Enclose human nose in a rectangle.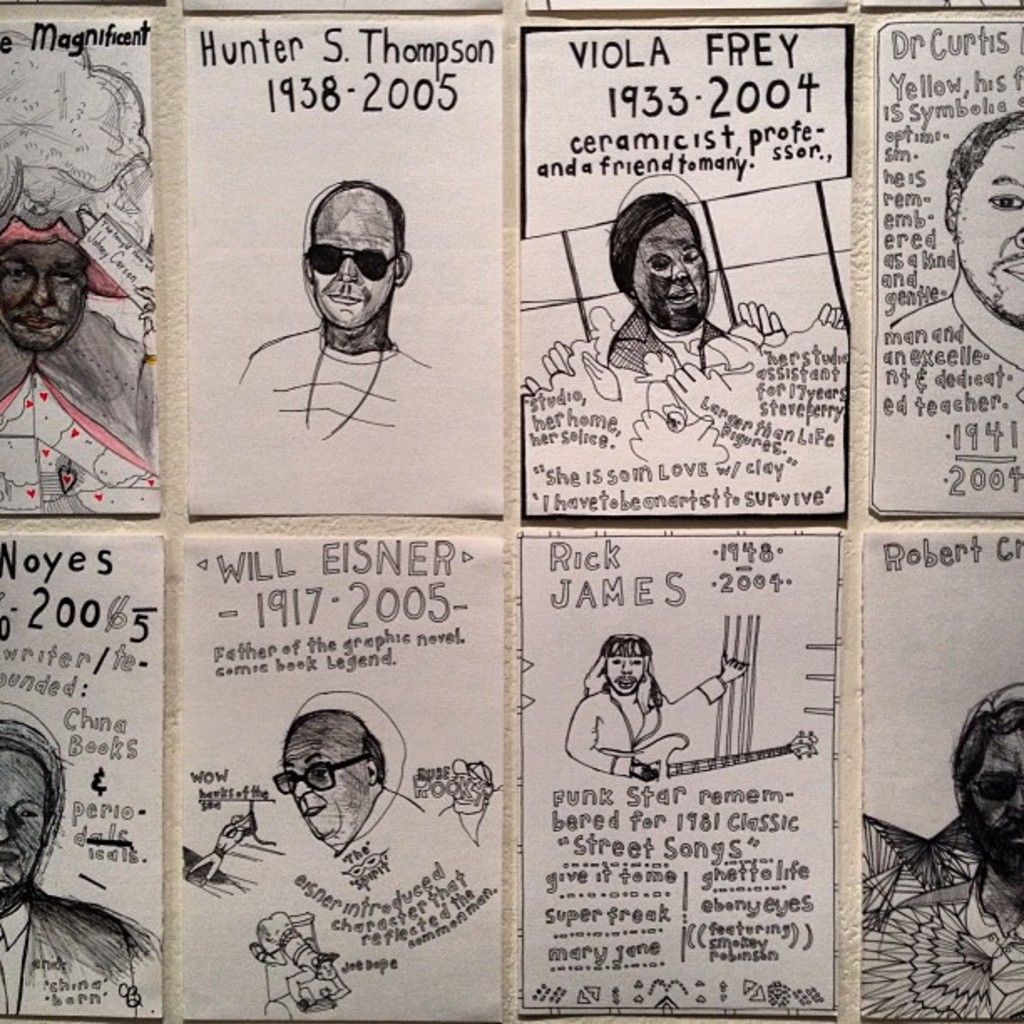
1012 234 1022 246.
